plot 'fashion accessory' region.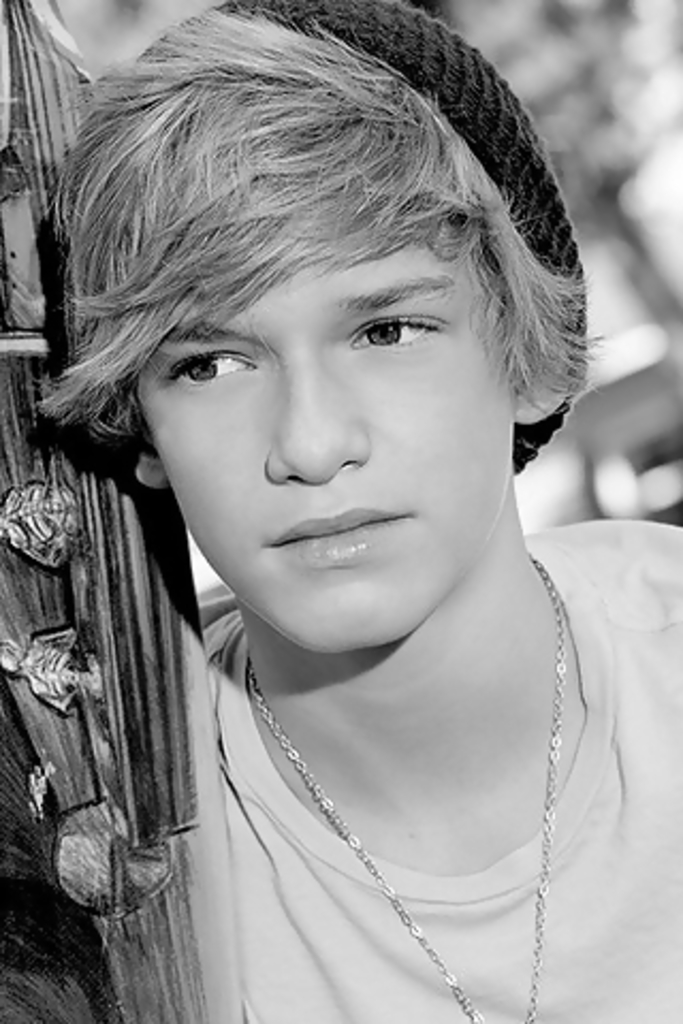
Plotted at [x1=243, y1=546, x2=563, y2=1022].
